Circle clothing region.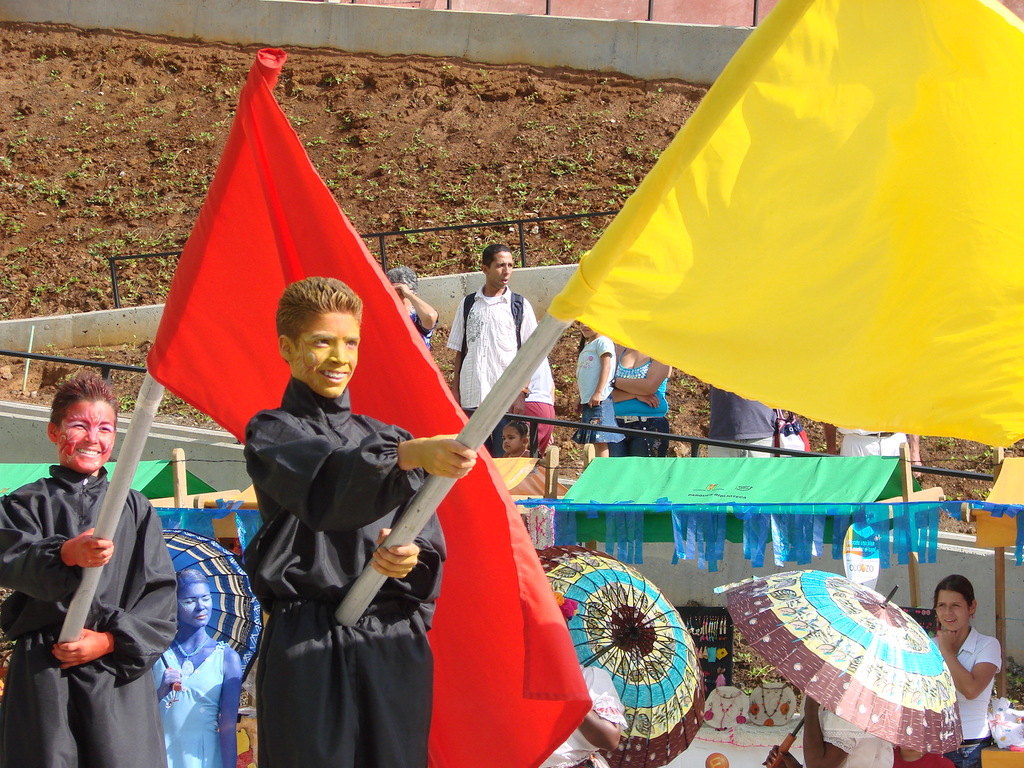
Region: [left=529, top=659, right=632, bottom=767].
